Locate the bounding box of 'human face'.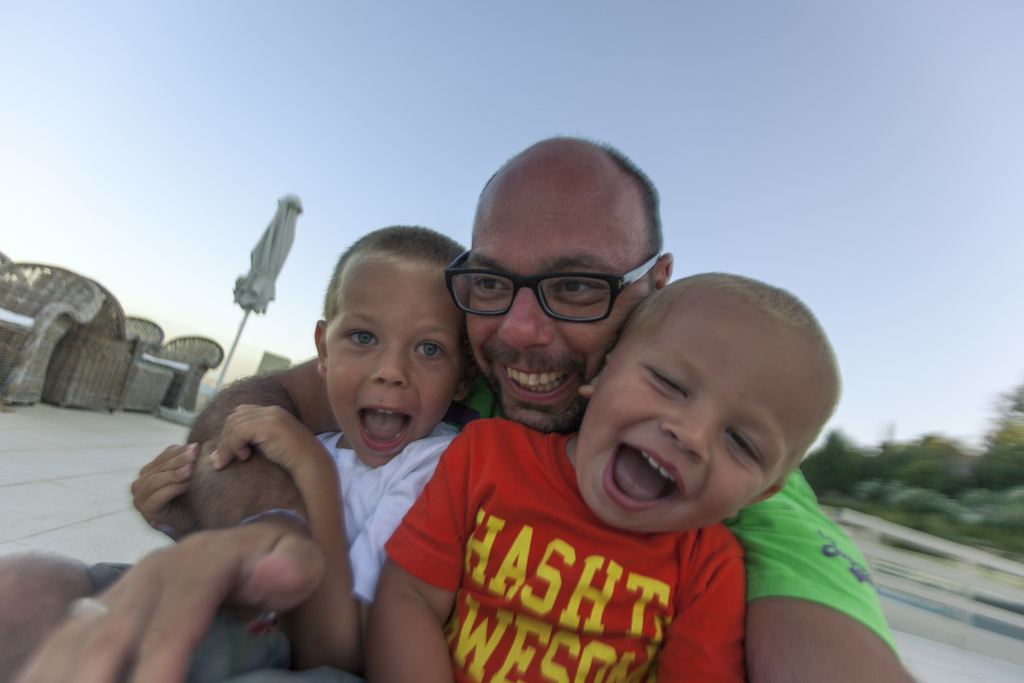
Bounding box: select_region(465, 182, 648, 434).
